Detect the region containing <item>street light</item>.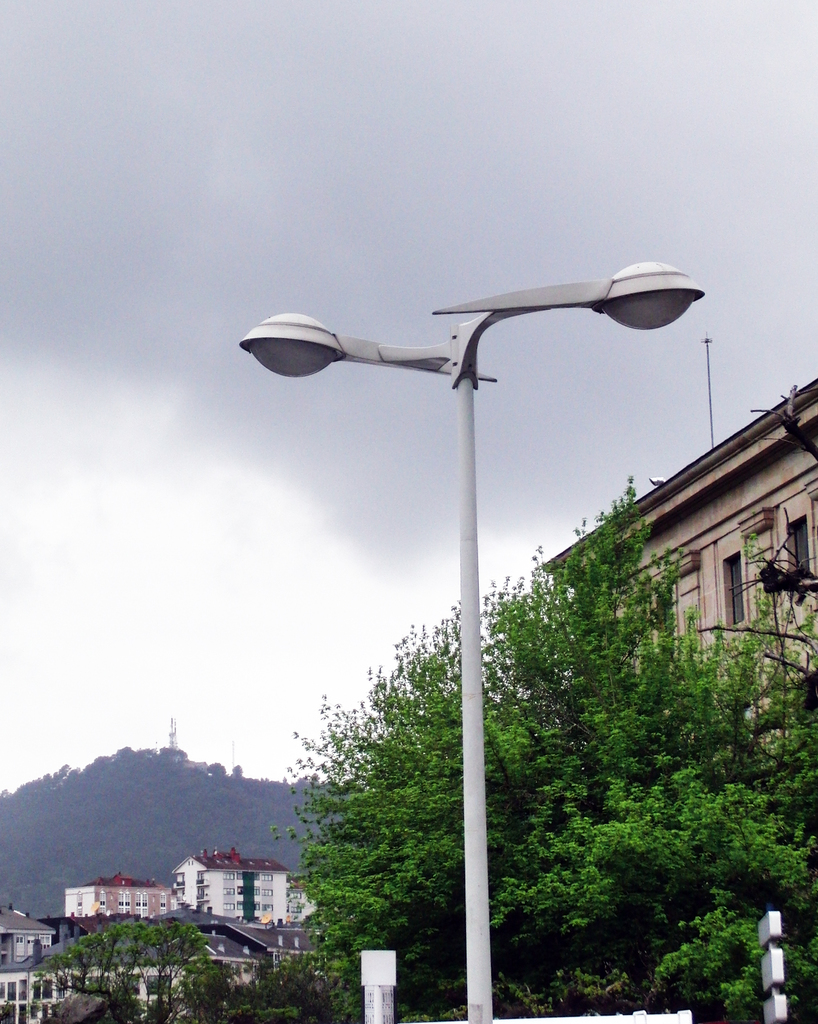
234, 260, 699, 1016.
